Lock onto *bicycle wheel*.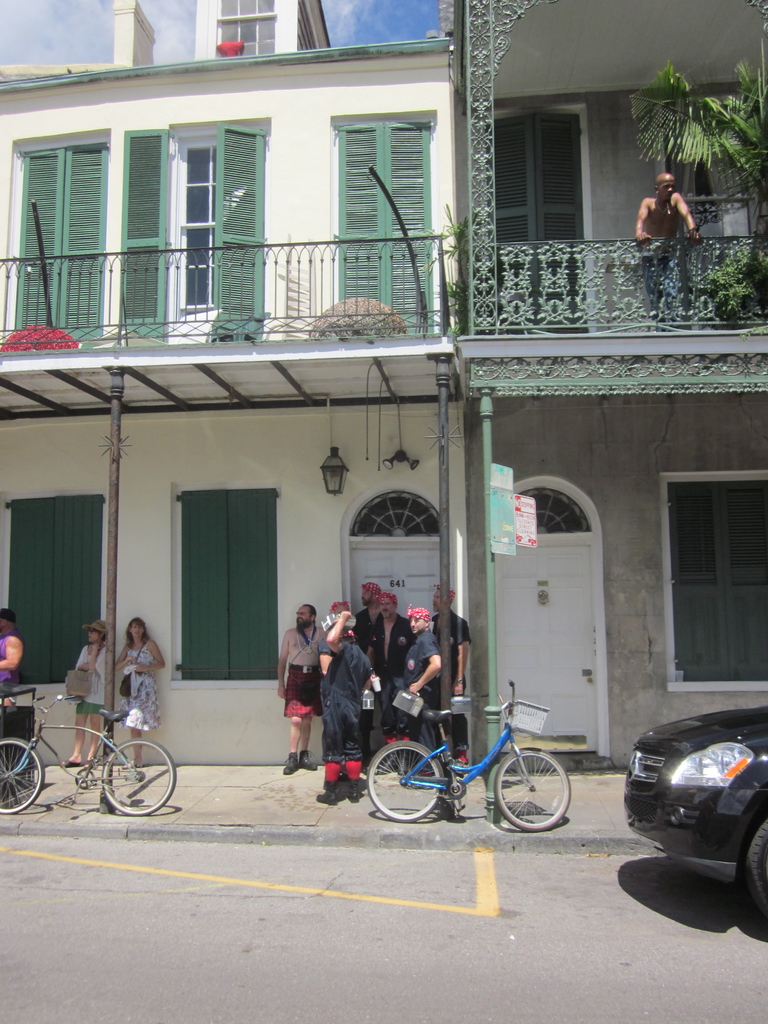
Locked: Rect(362, 739, 441, 818).
